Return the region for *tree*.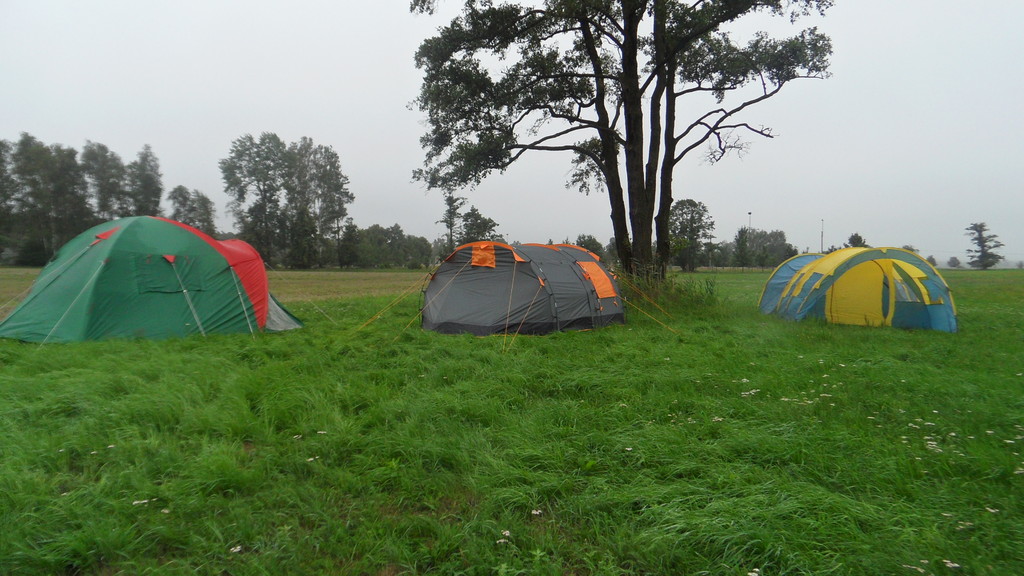
x1=957, y1=220, x2=1008, y2=268.
